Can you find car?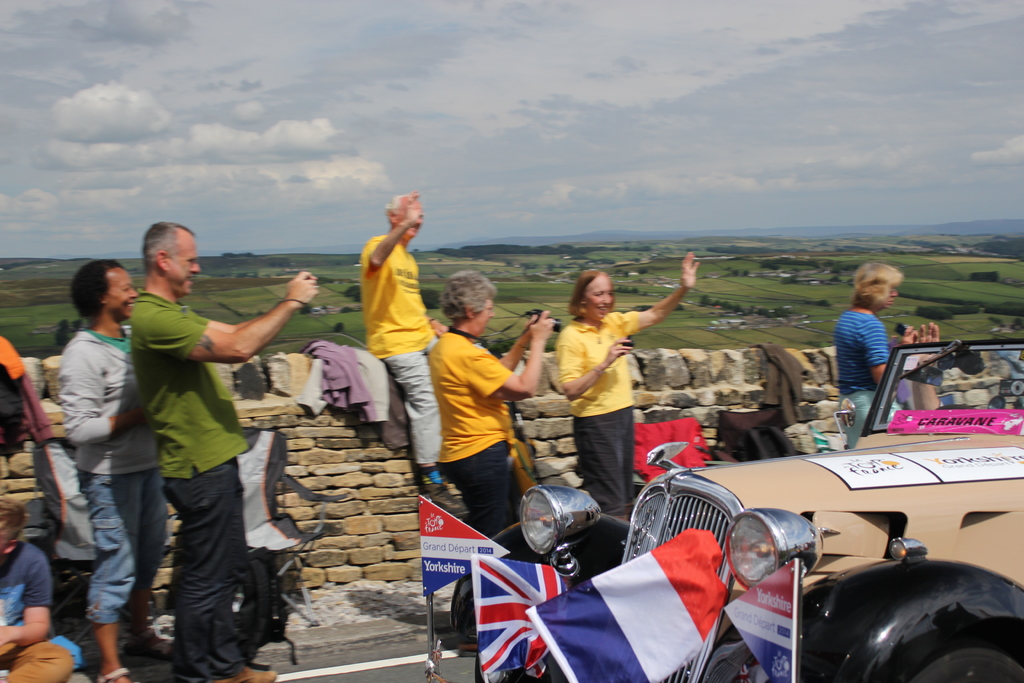
Yes, bounding box: locate(417, 334, 1023, 682).
